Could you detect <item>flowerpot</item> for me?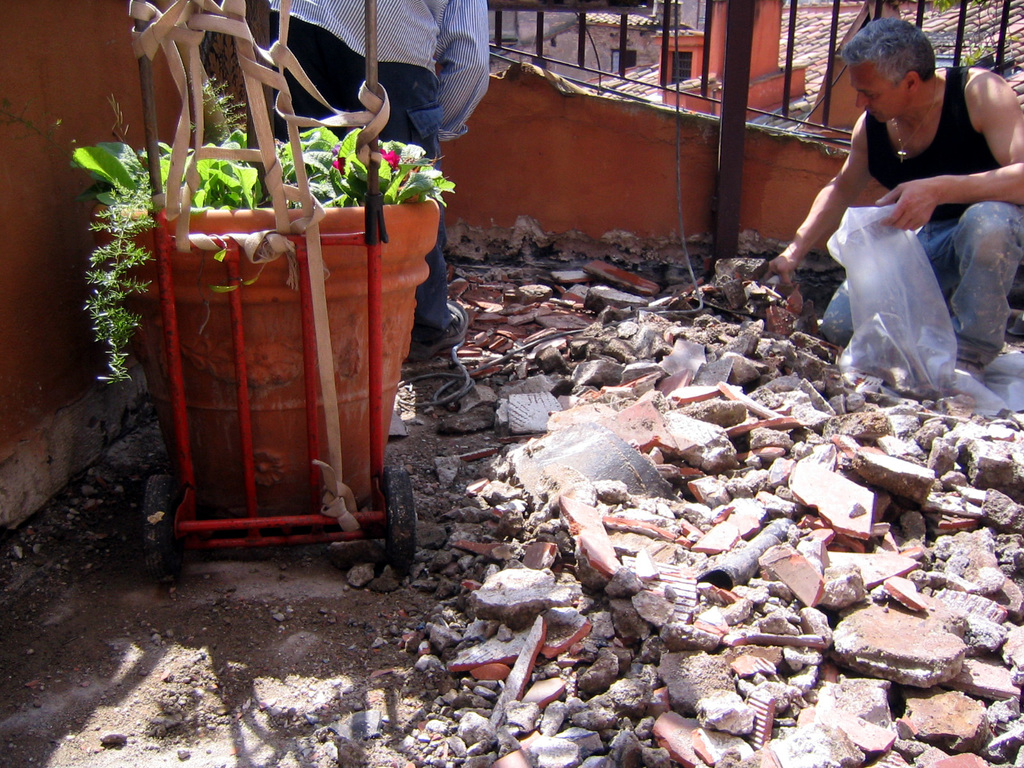
Detection result: 86,83,460,570.
